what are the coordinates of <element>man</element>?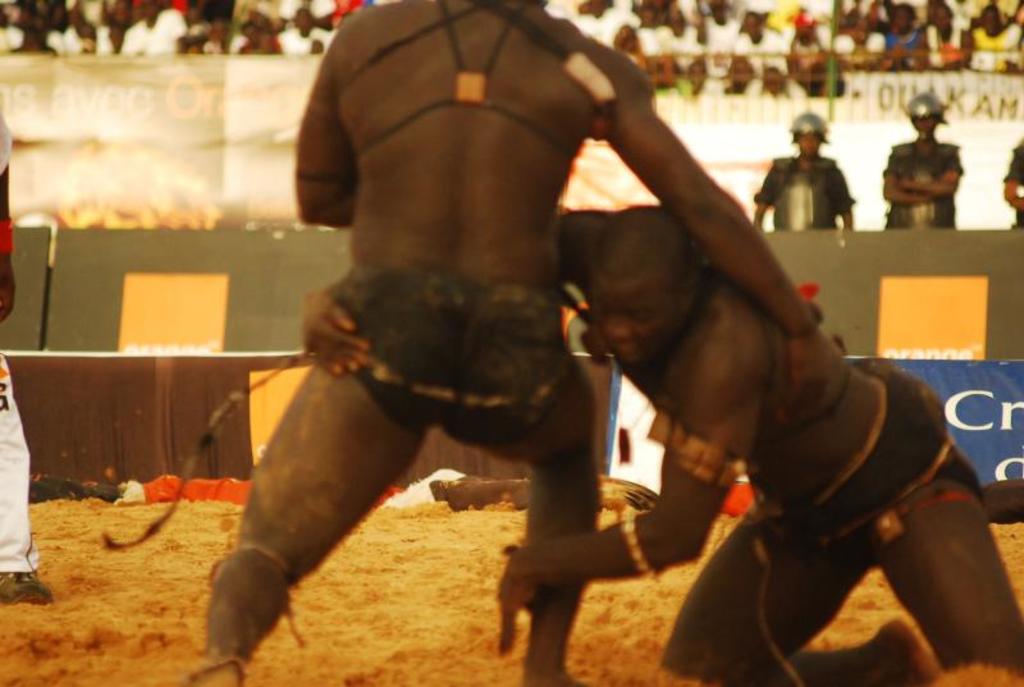
rect(882, 90, 960, 230).
